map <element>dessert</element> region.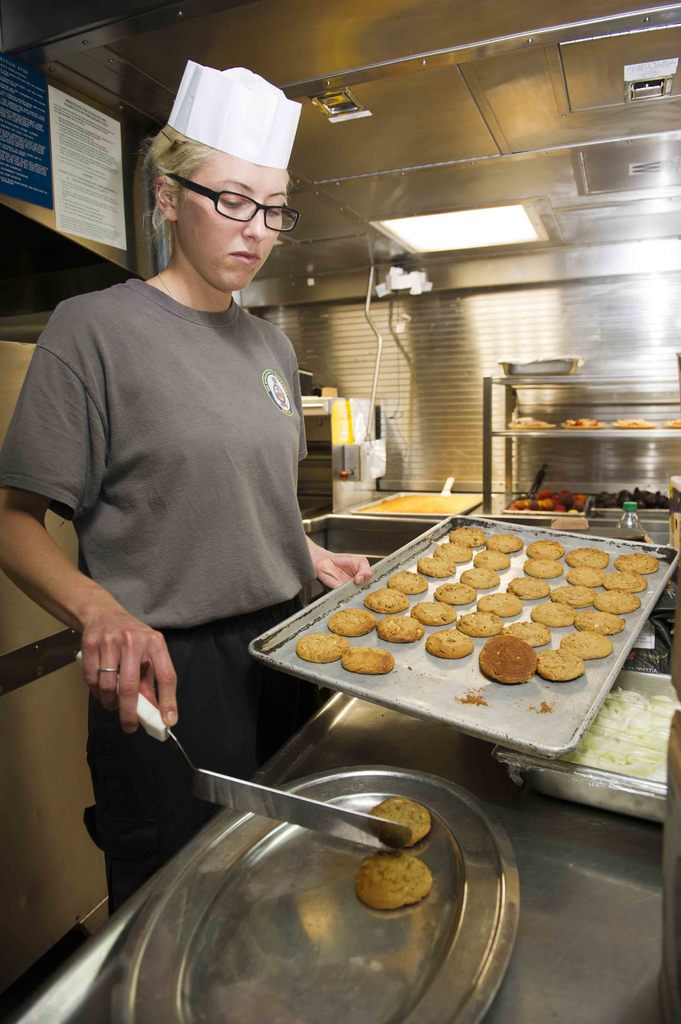
Mapped to (461, 570, 499, 590).
